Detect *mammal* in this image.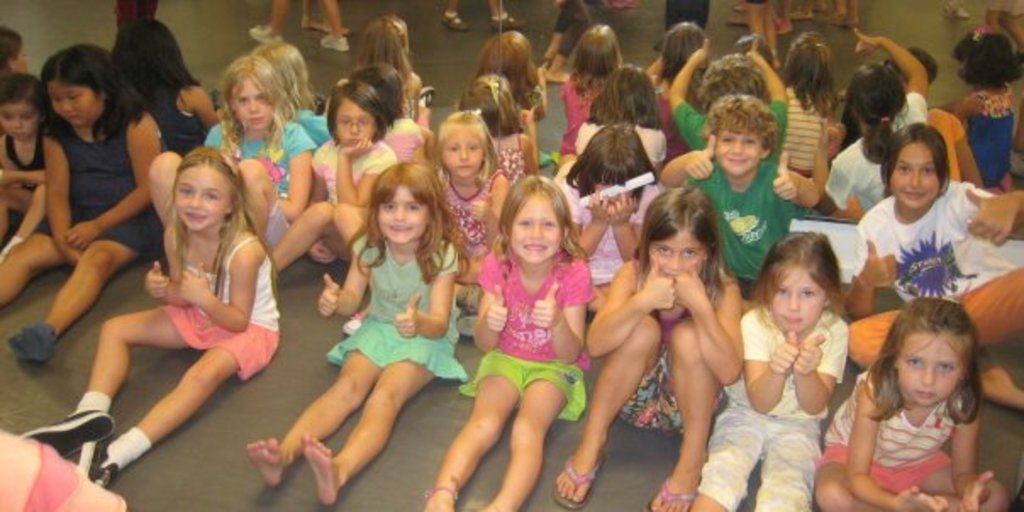
Detection: x1=420, y1=176, x2=597, y2=510.
